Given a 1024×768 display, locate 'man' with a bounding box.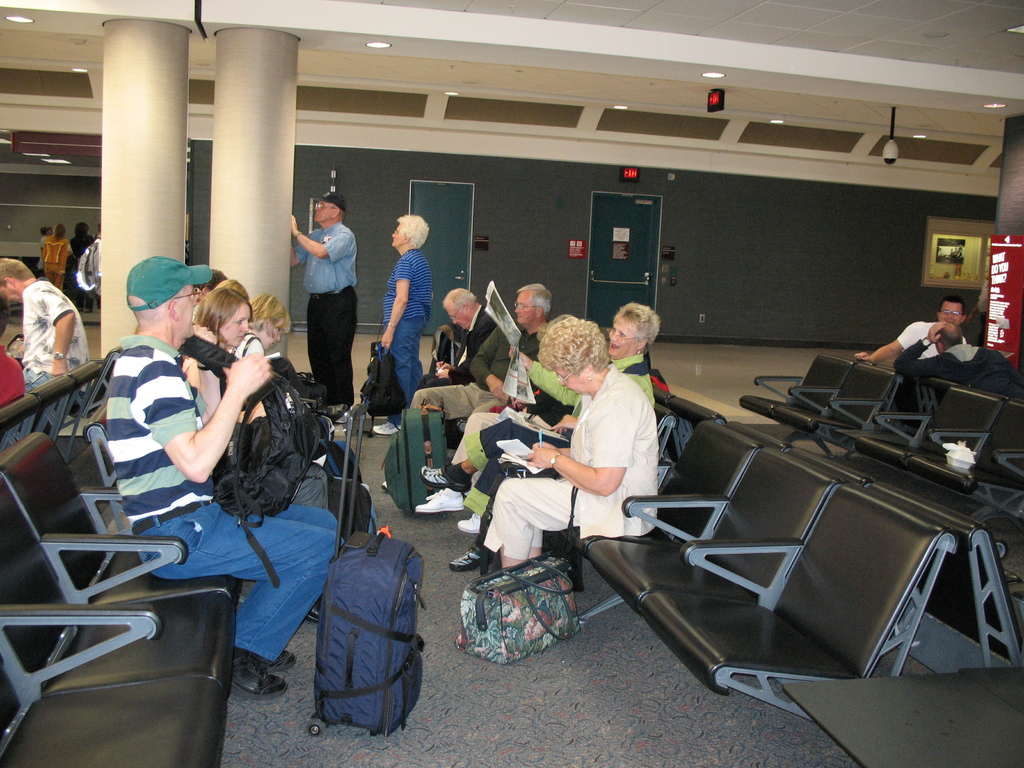
Located: region(895, 324, 1023, 467).
